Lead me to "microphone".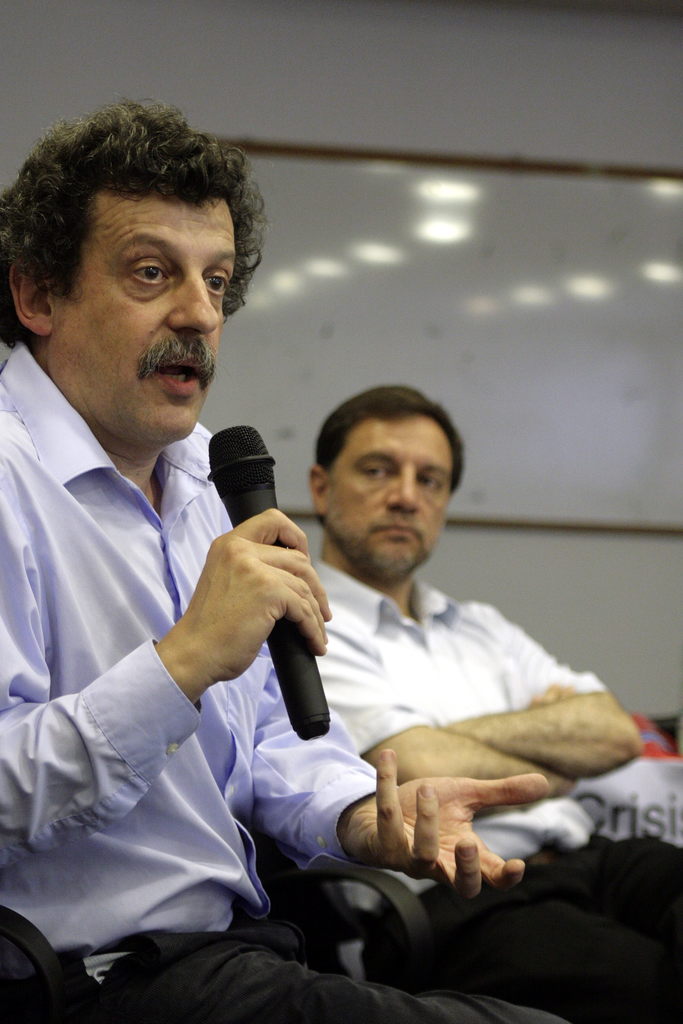
Lead to box=[208, 422, 333, 741].
